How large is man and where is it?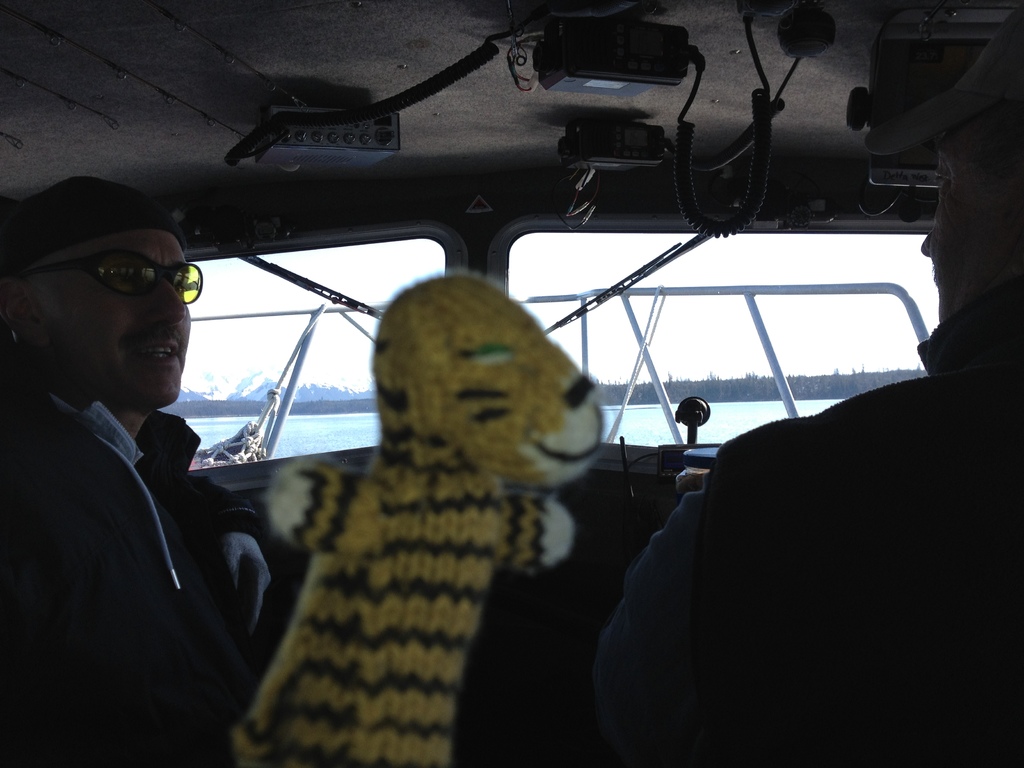
Bounding box: bbox=[591, 8, 1023, 767].
